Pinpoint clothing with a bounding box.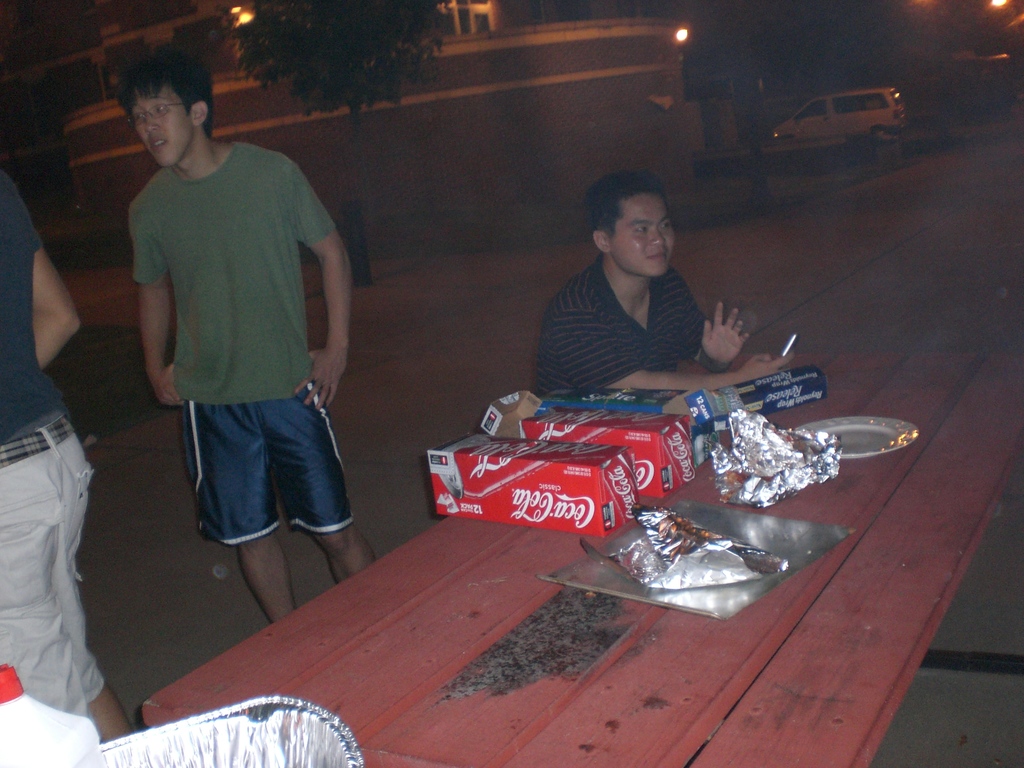
(left=0, top=164, right=100, bottom=714).
